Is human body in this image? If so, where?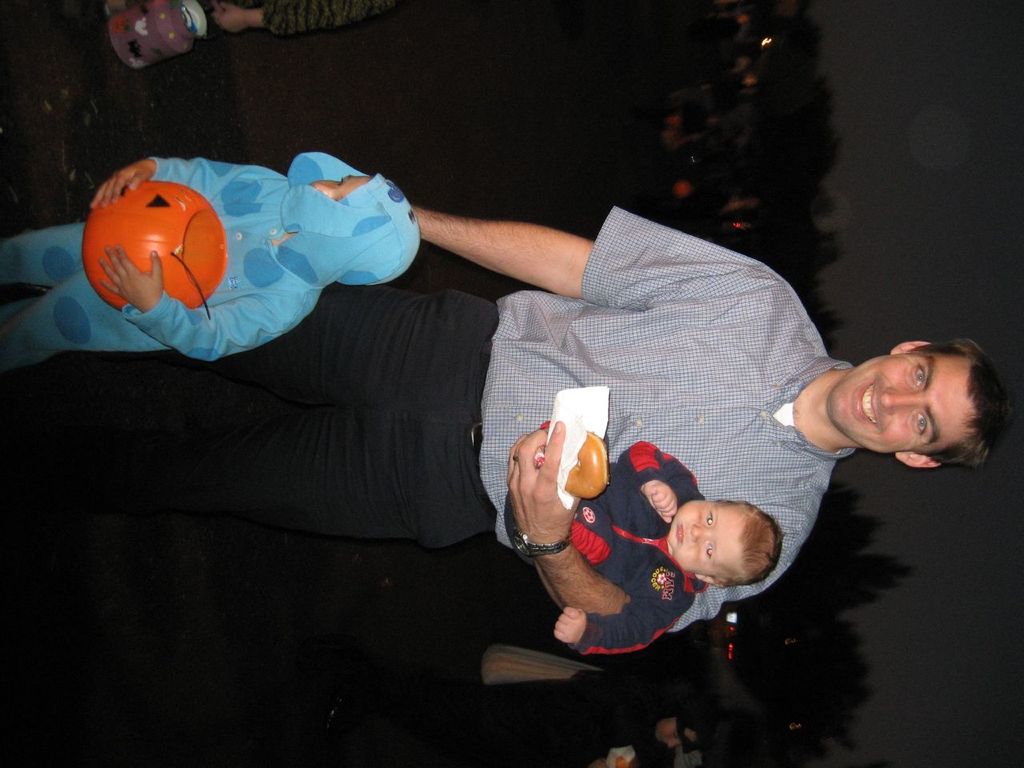
Yes, at bbox=[0, 206, 1009, 632].
